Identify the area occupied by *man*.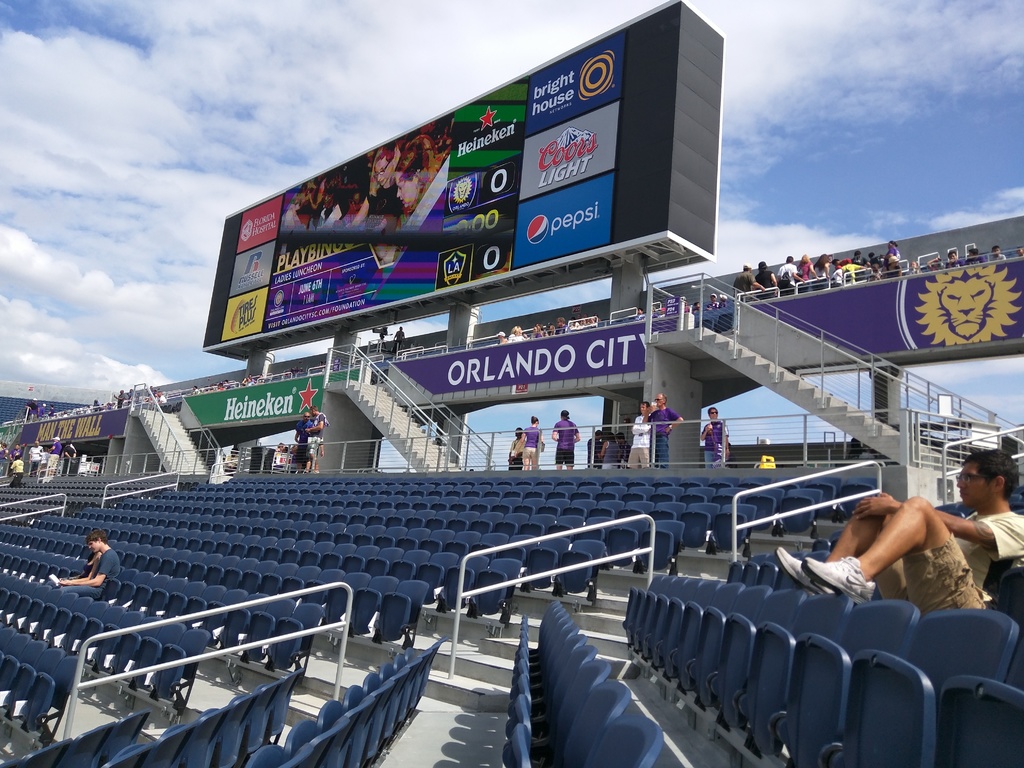
Area: [113,388,124,407].
